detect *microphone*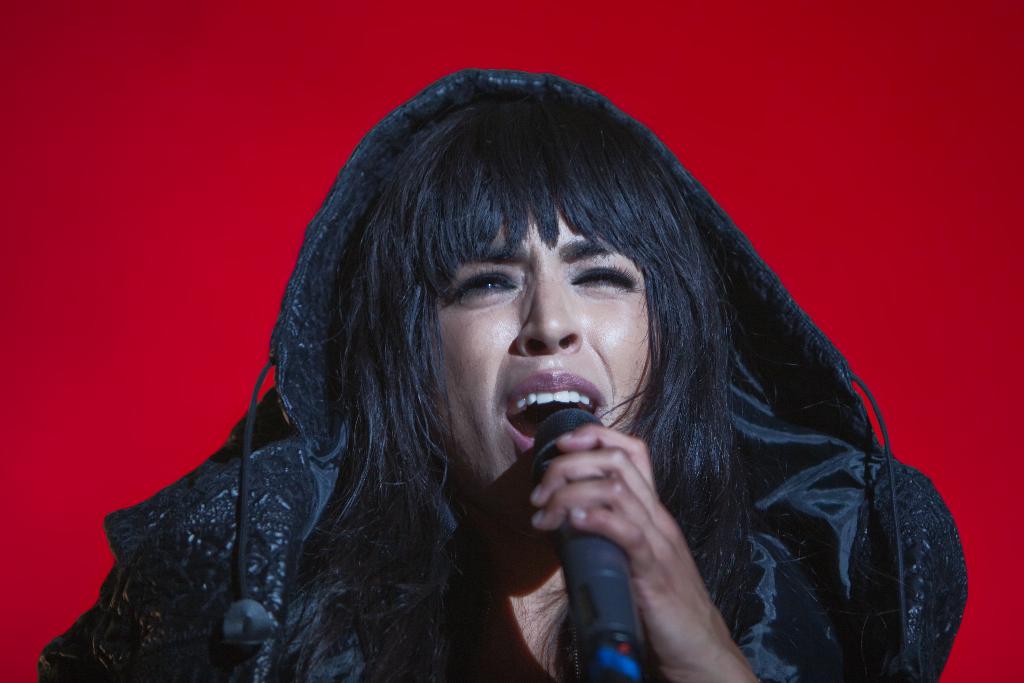
region(528, 407, 644, 682)
